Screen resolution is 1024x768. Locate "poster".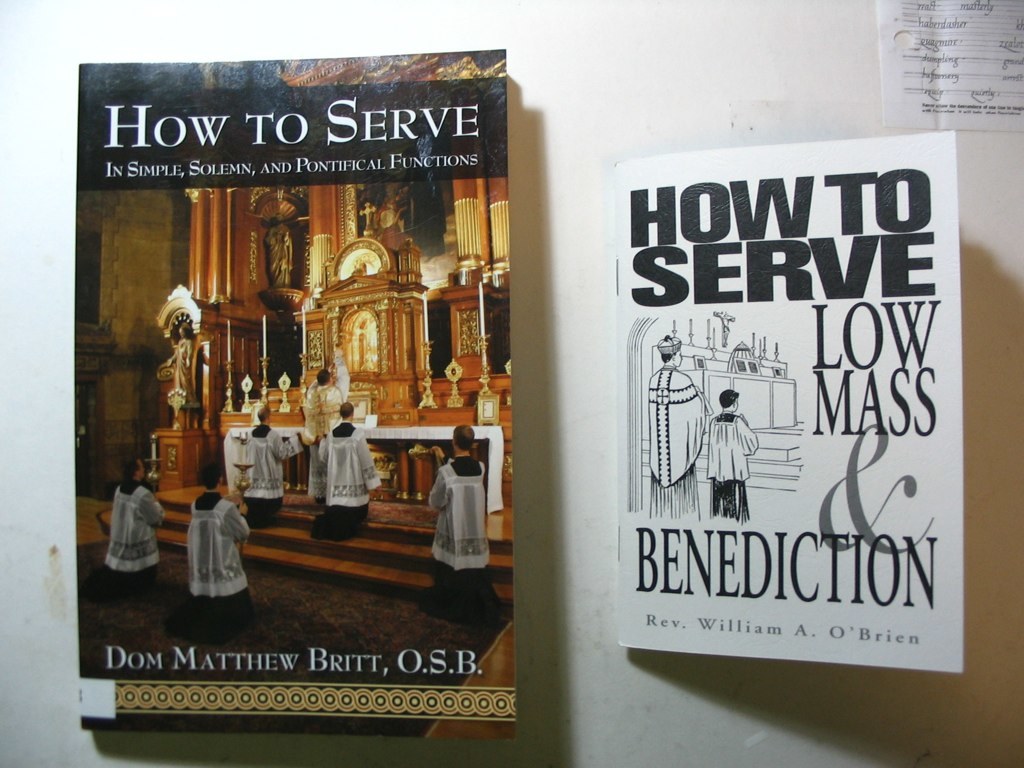
(x1=889, y1=0, x2=1023, y2=110).
